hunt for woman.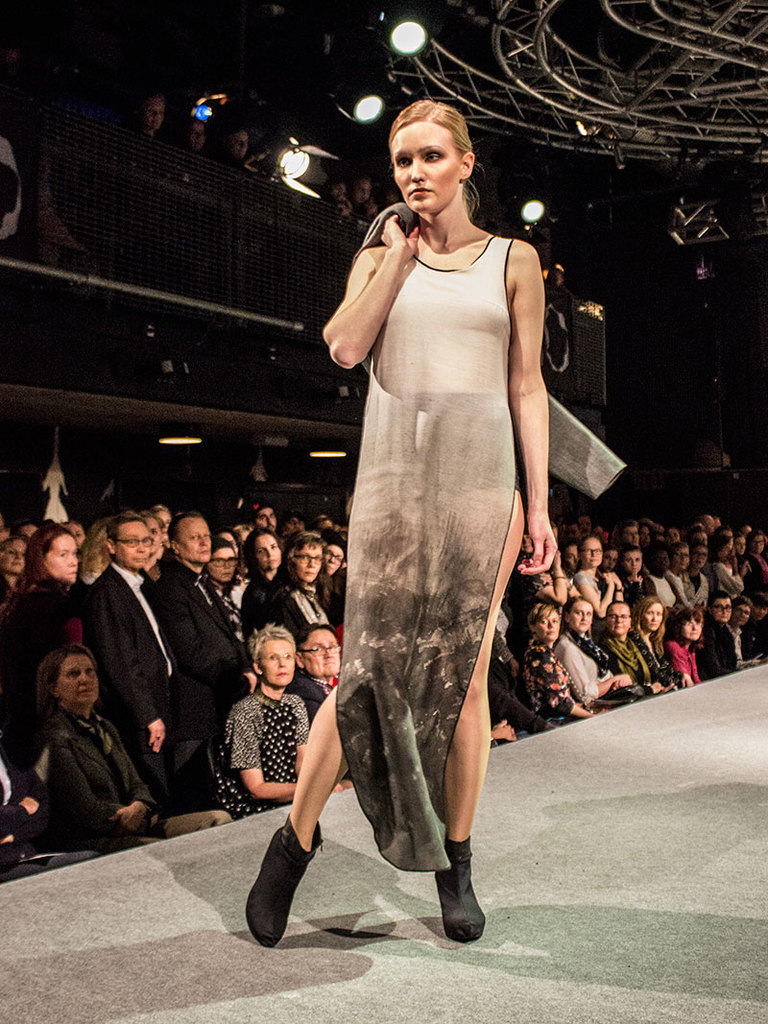
Hunted down at bbox=[245, 95, 557, 951].
